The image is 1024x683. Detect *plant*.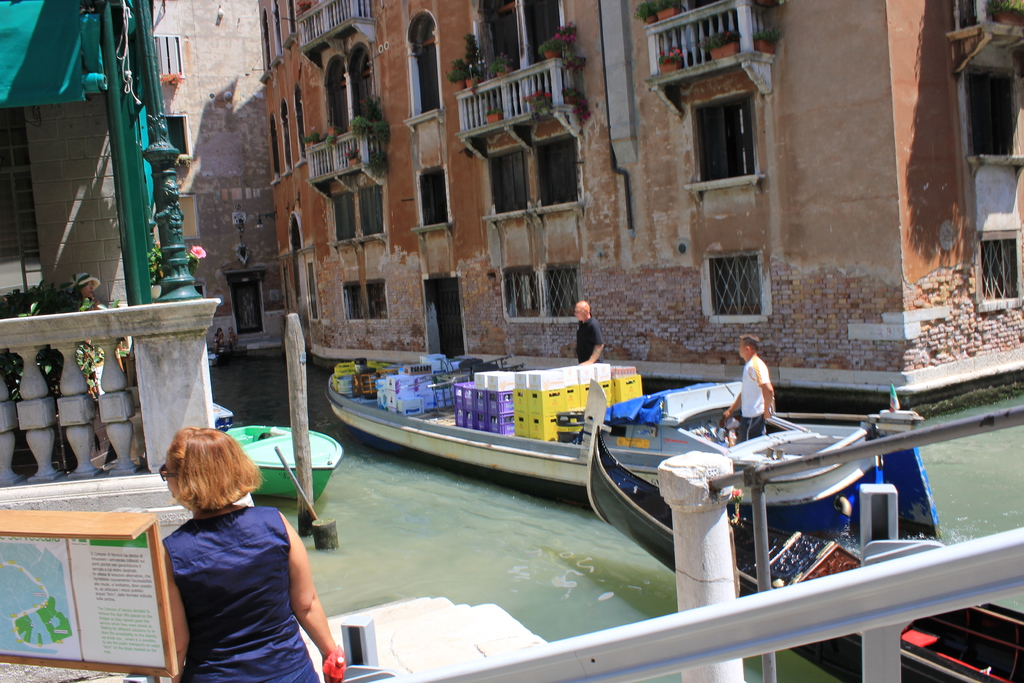
Detection: 148/245/205/284.
